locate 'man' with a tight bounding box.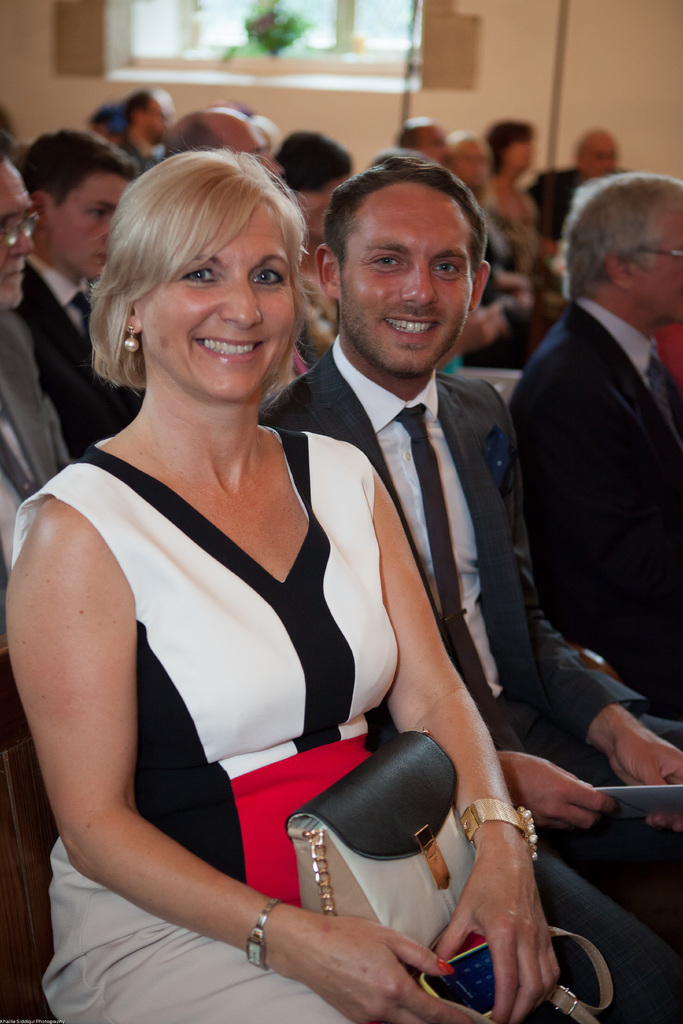
x1=10 y1=118 x2=137 y2=472.
